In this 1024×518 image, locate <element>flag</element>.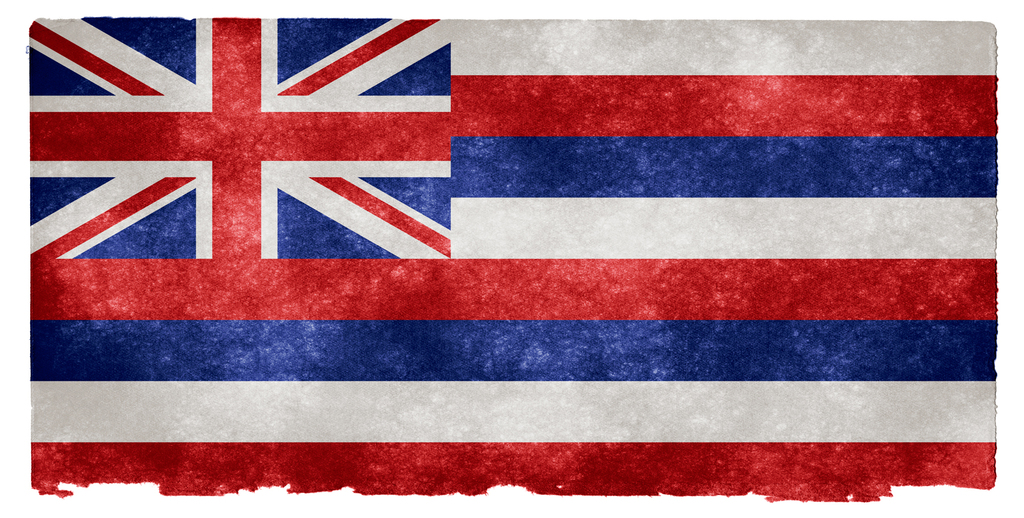
Bounding box: <bbox>38, 29, 1023, 517</bbox>.
